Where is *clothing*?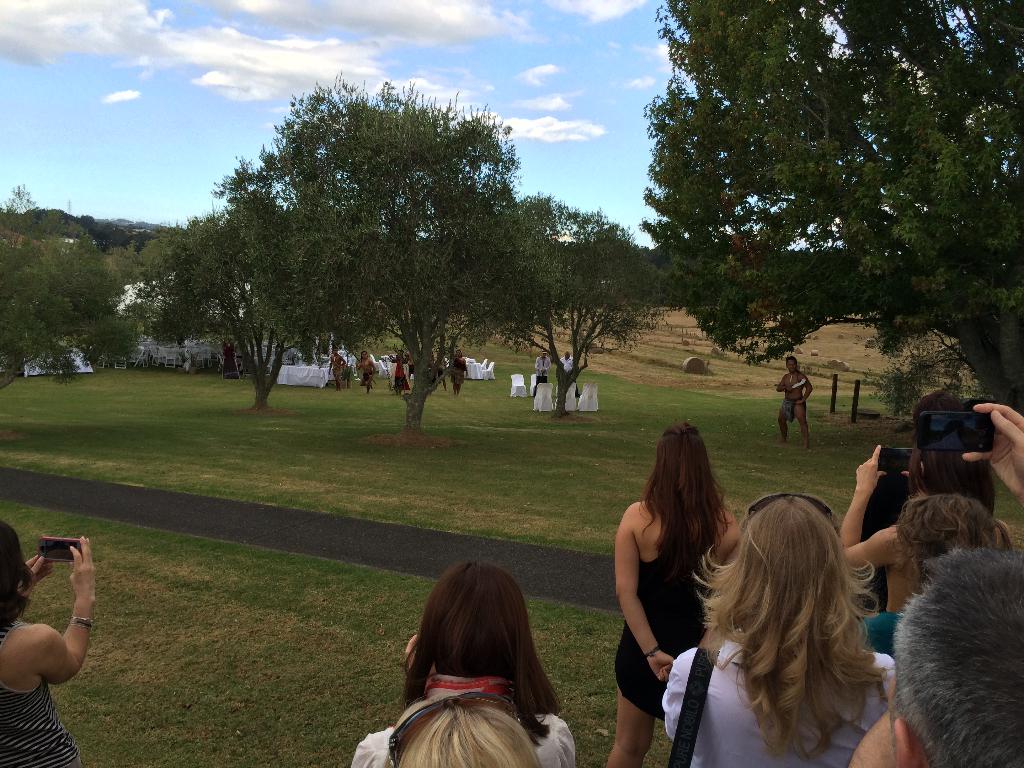
333,356,344,377.
